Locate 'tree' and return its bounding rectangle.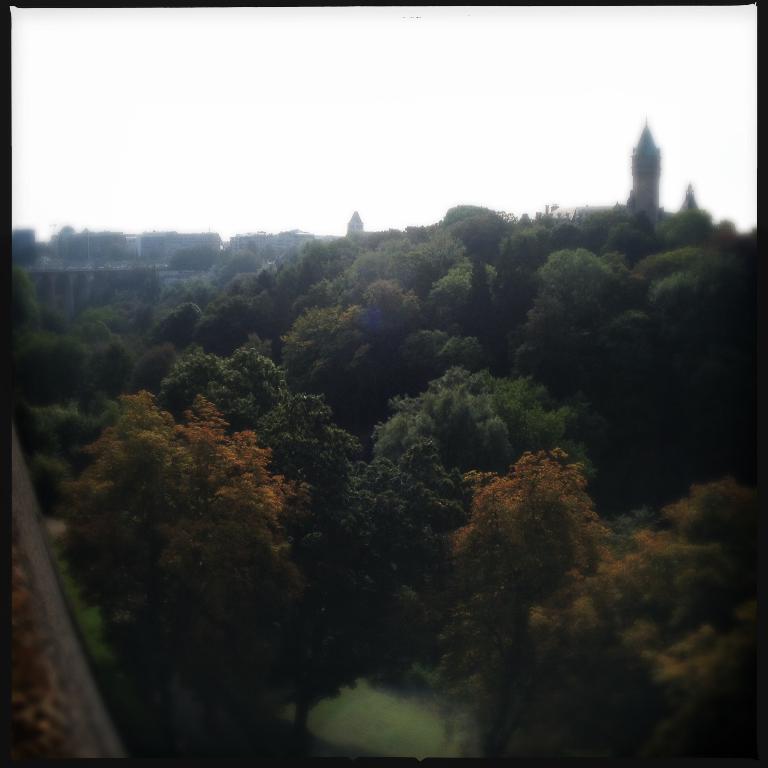
select_region(444, 473, 767, 767).
